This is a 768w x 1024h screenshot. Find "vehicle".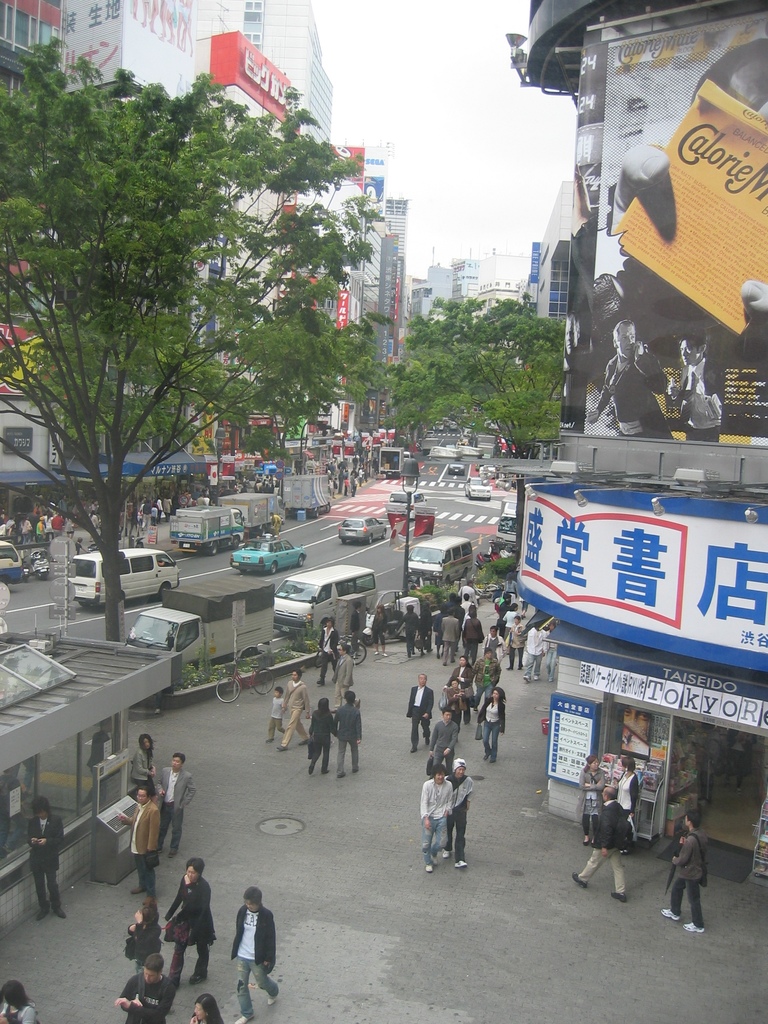
Bounding box: region(219, 487, 289, 532).
